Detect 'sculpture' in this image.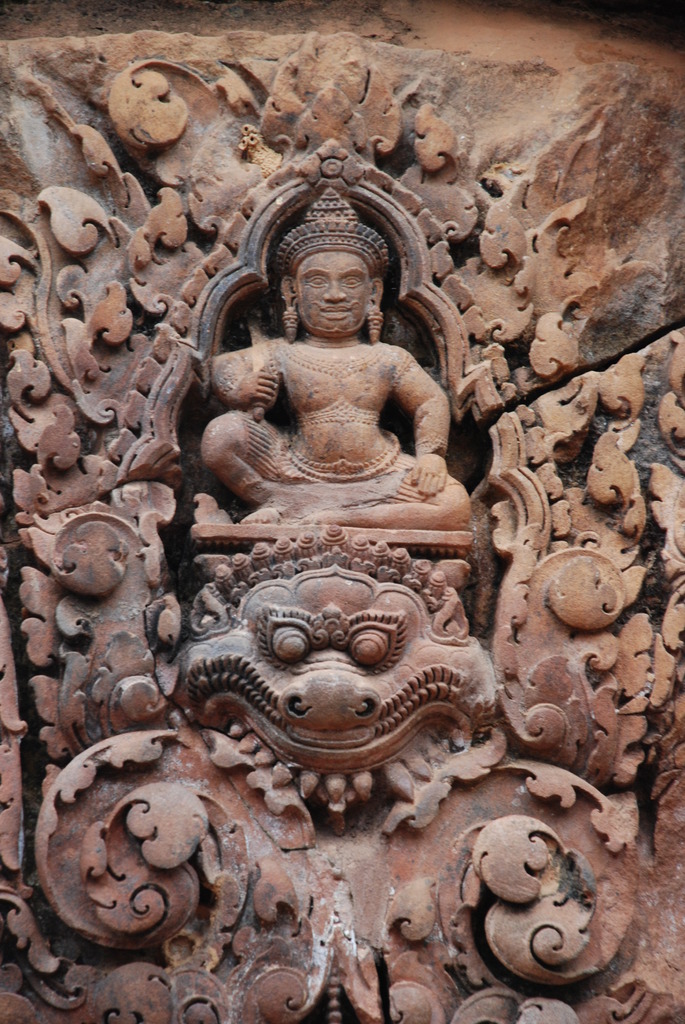
Detection: <region>203, 176, 525, 543</region>.
